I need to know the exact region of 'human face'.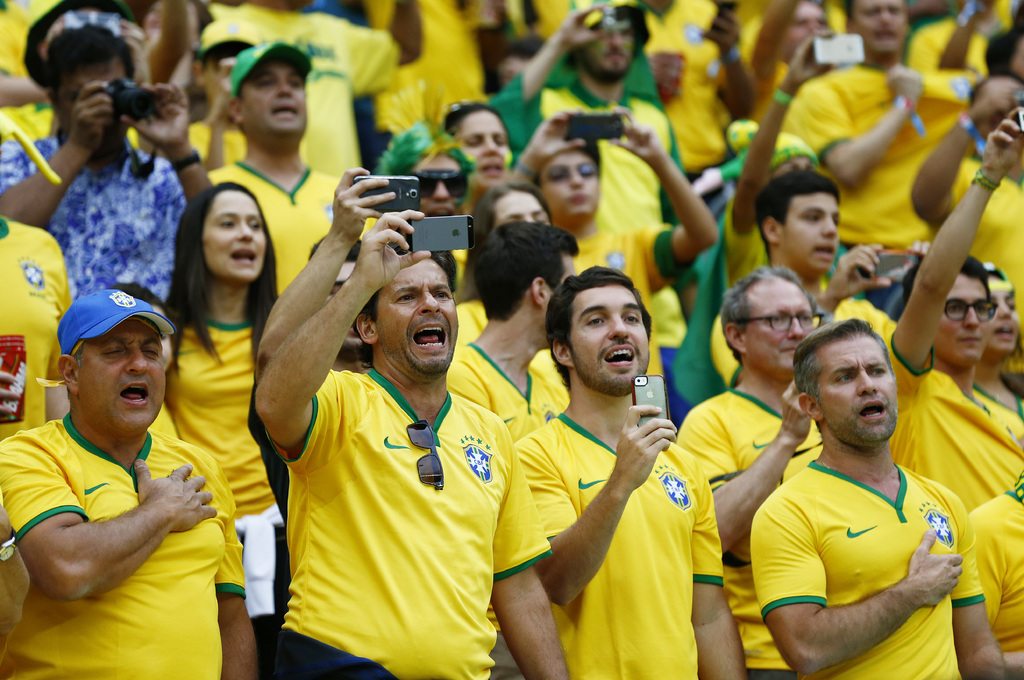
Region: x1=203, y1=190, x2=269, y2=278.
